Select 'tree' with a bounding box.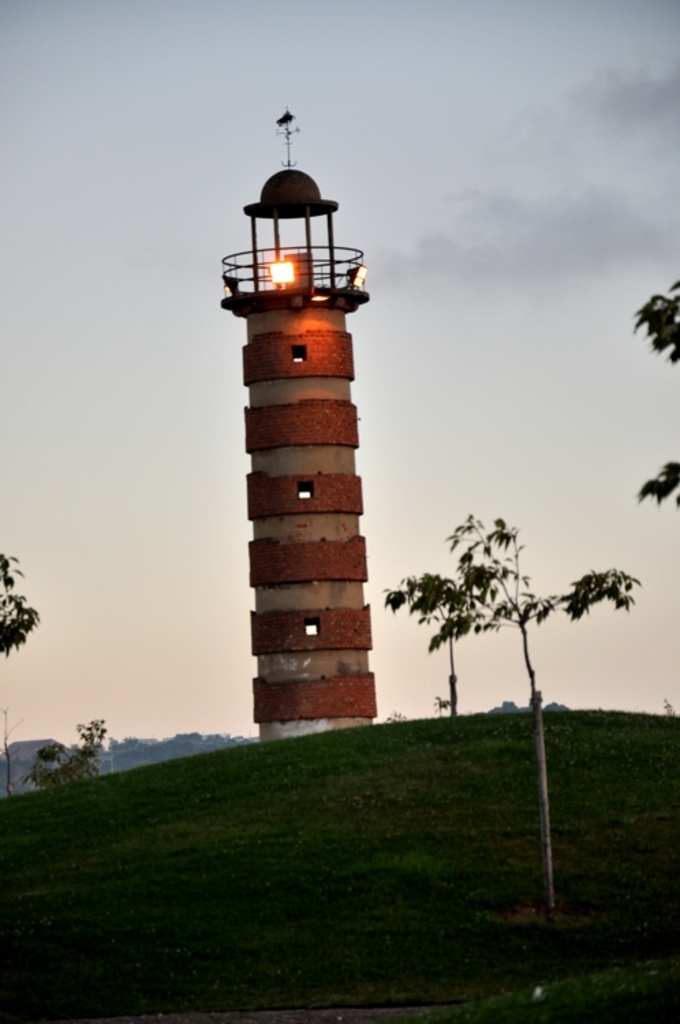
(left=367, top=497, right=628, bottom=928).
